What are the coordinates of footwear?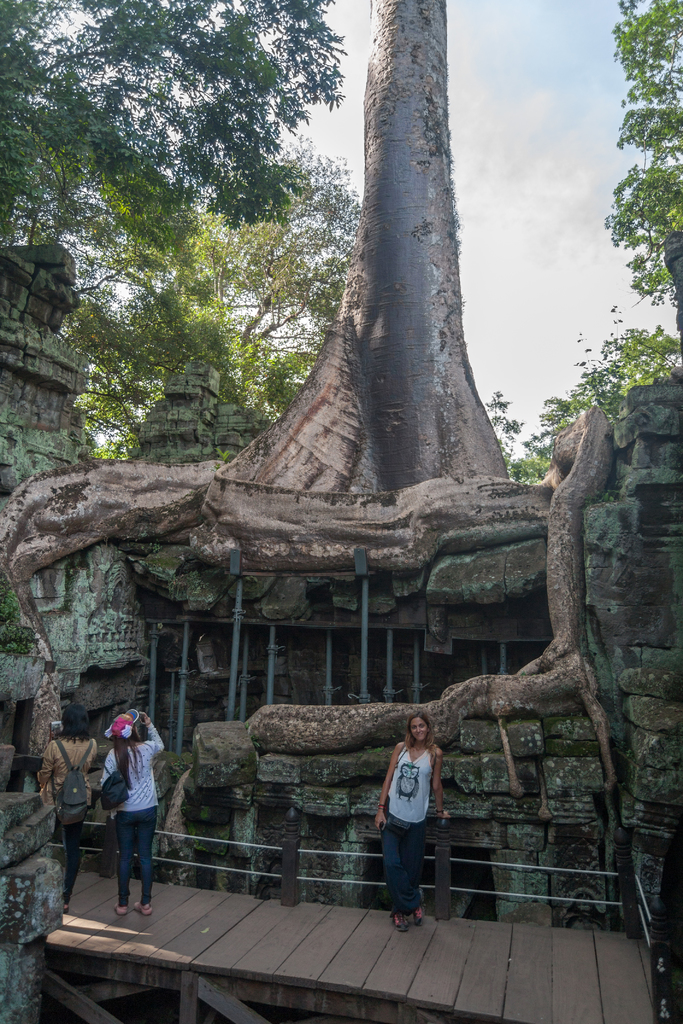
(x1=415, y1=906, x2=425, y2=927).
